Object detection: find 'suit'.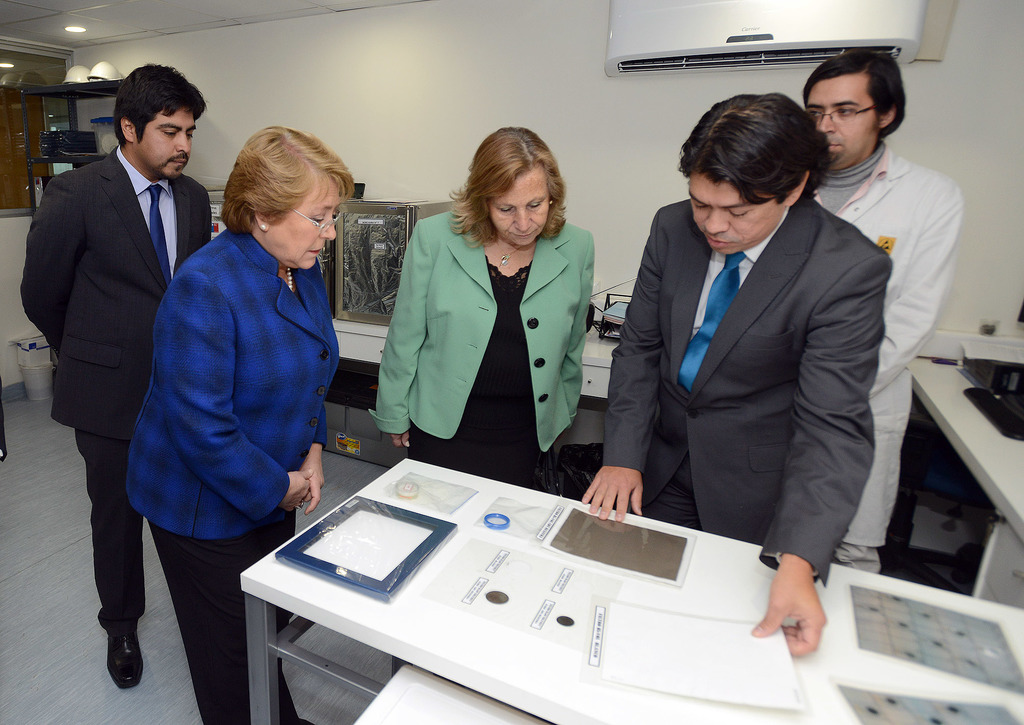
crop(21, 70, 213, 653).
